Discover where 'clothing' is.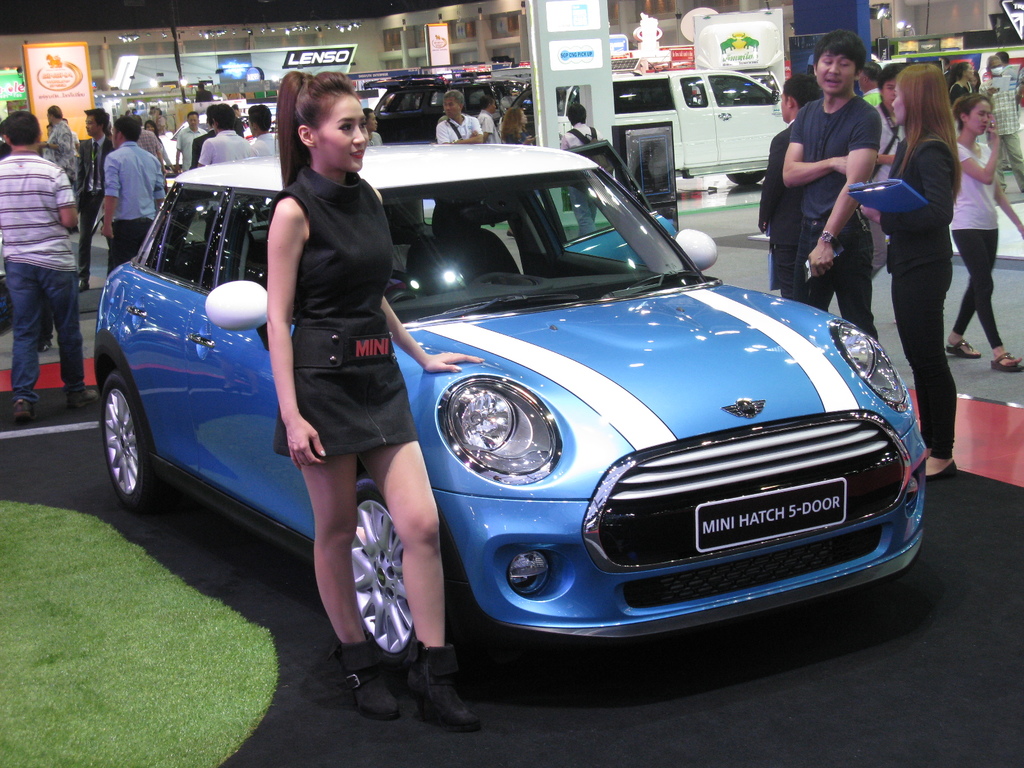
Discovered at x1=102 y1=138 x2=169 y2=271.
